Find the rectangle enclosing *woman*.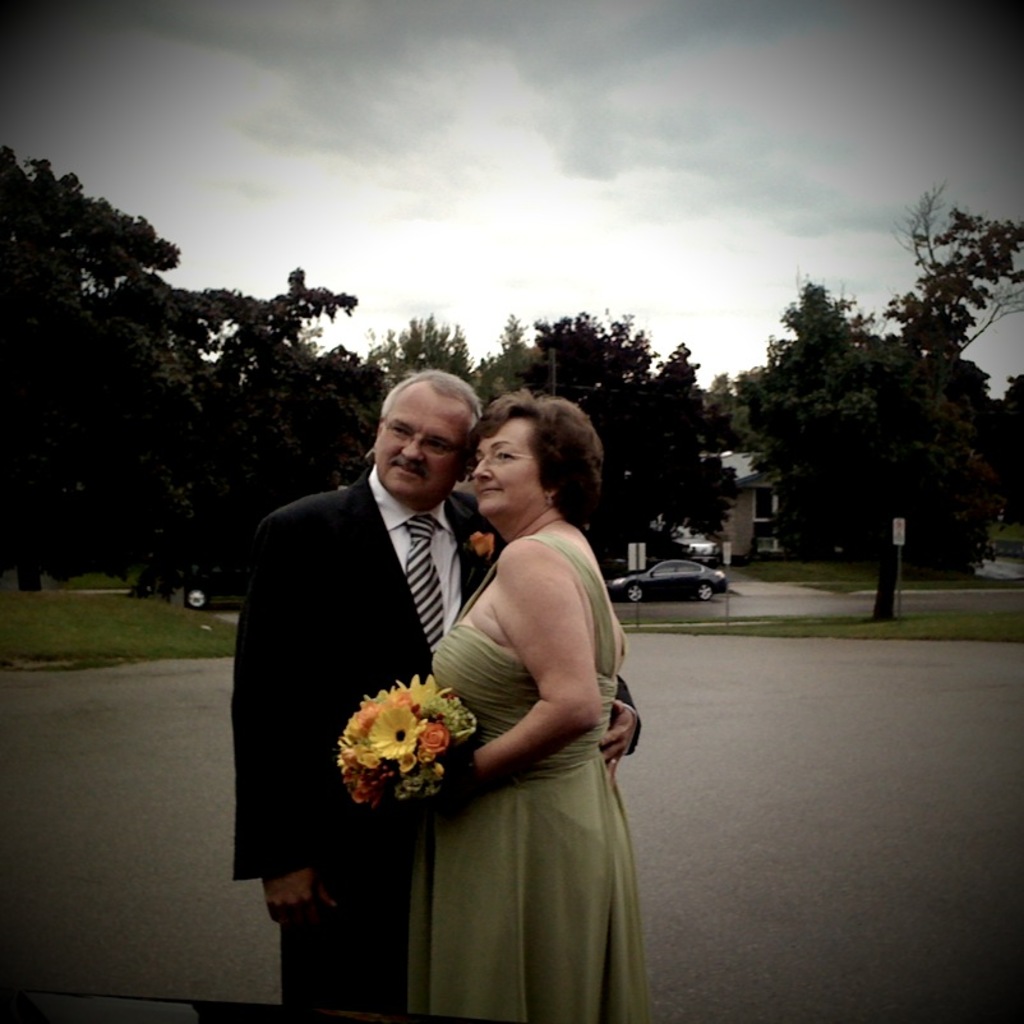
[left=364, top=378, right=654, bottom=1015].
